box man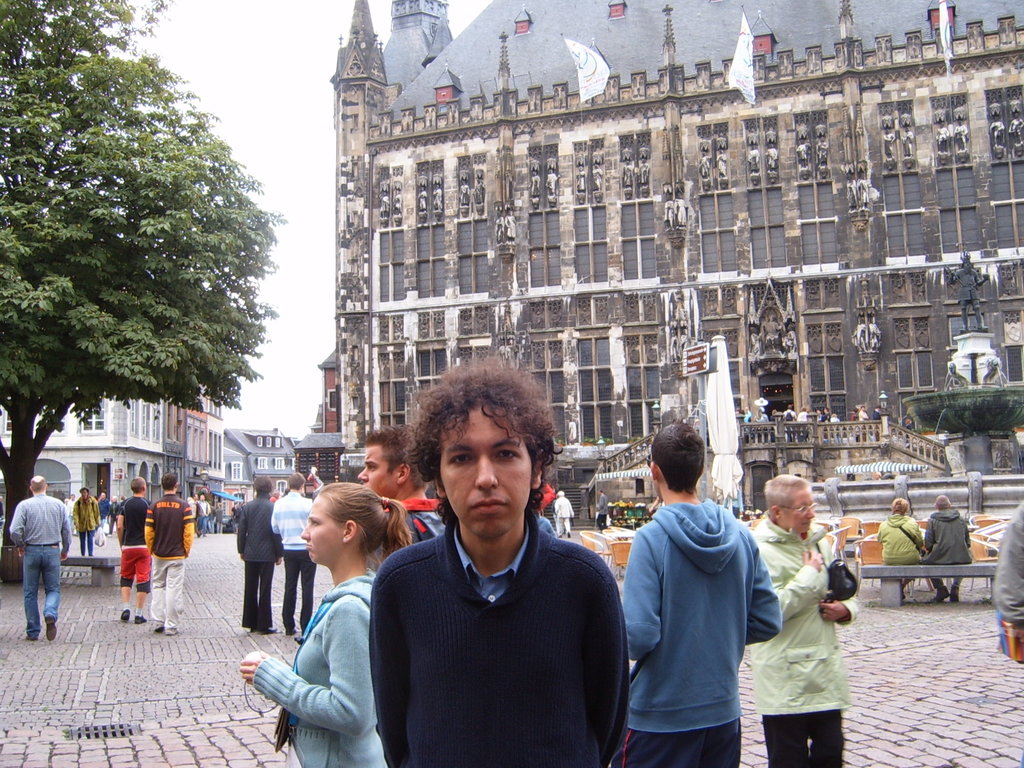
{"left": 108, "top": 477, "right": 157, "bottom": 625}
